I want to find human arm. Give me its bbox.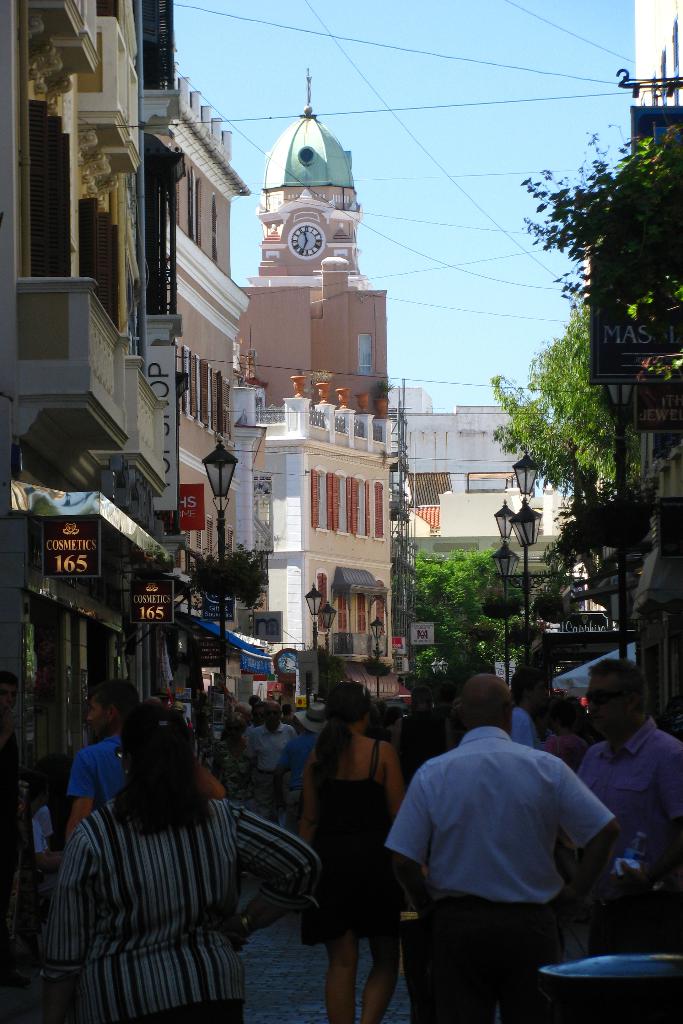
{"left": 298, "top": 755, "right": 318, "bottom": 846}.
